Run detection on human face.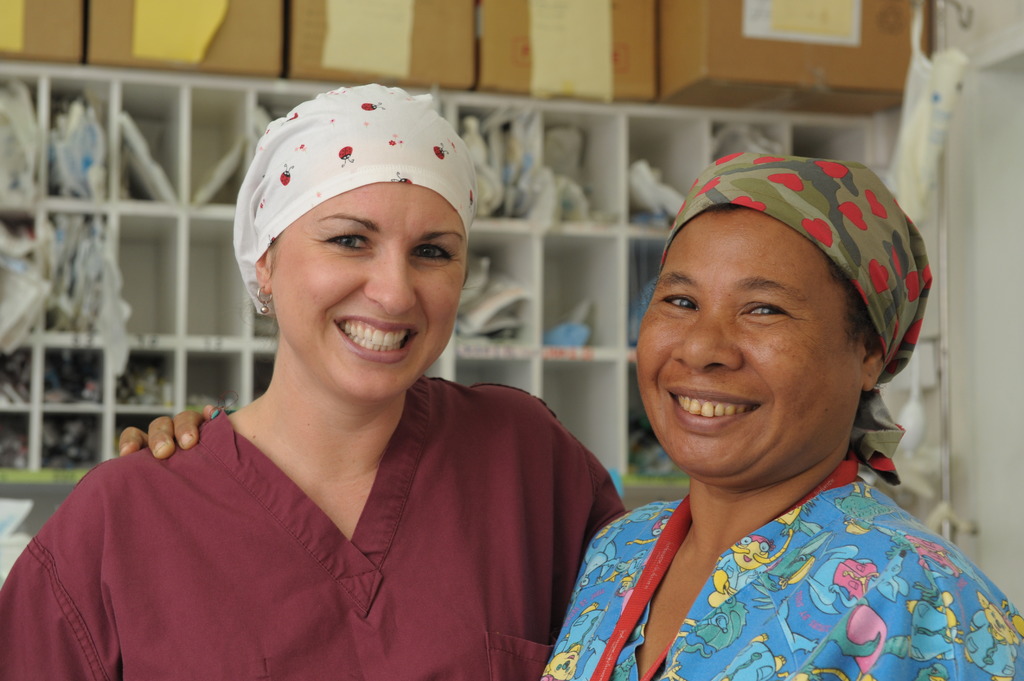
Result: Rect(271, 182, 469, 400).
